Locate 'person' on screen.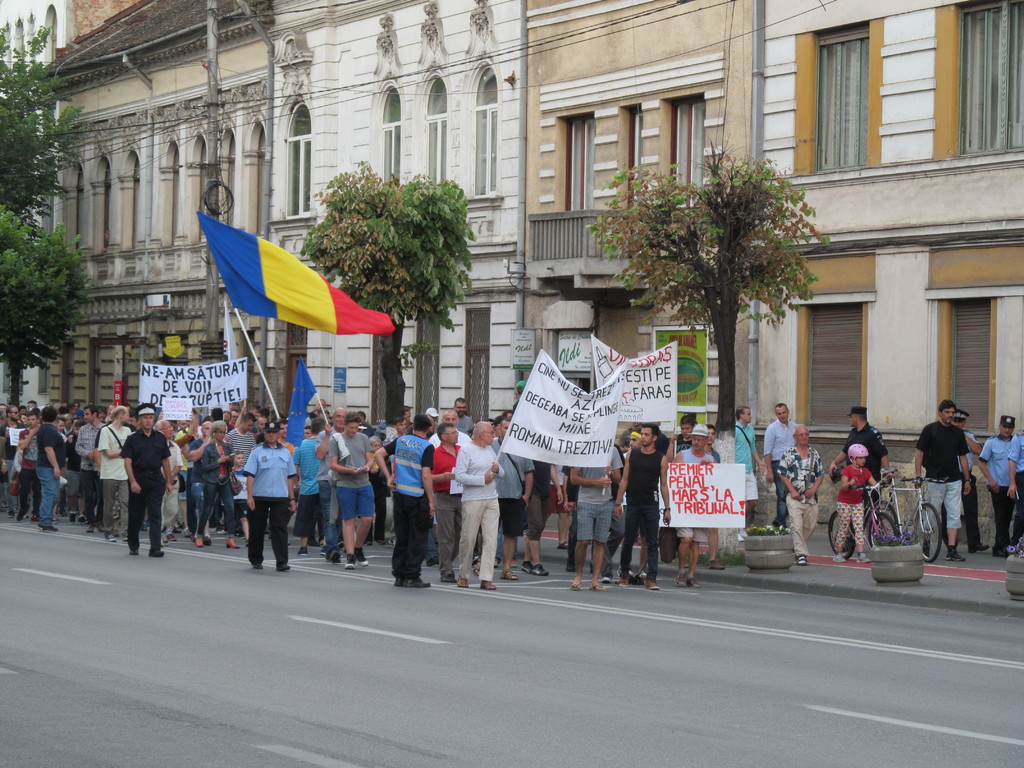
On screen at region(972, 414, 1014, 557).
